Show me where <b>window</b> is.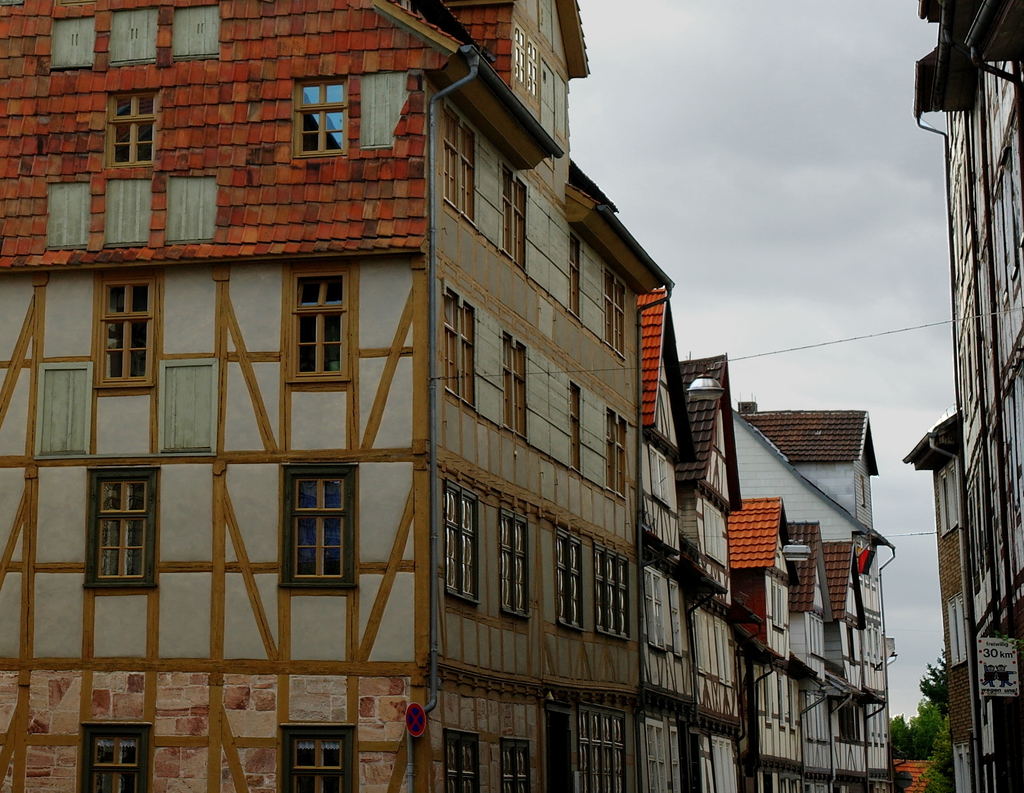
<b>window</b> is at (x1=671, y1=586, x2=684, y2=652).
